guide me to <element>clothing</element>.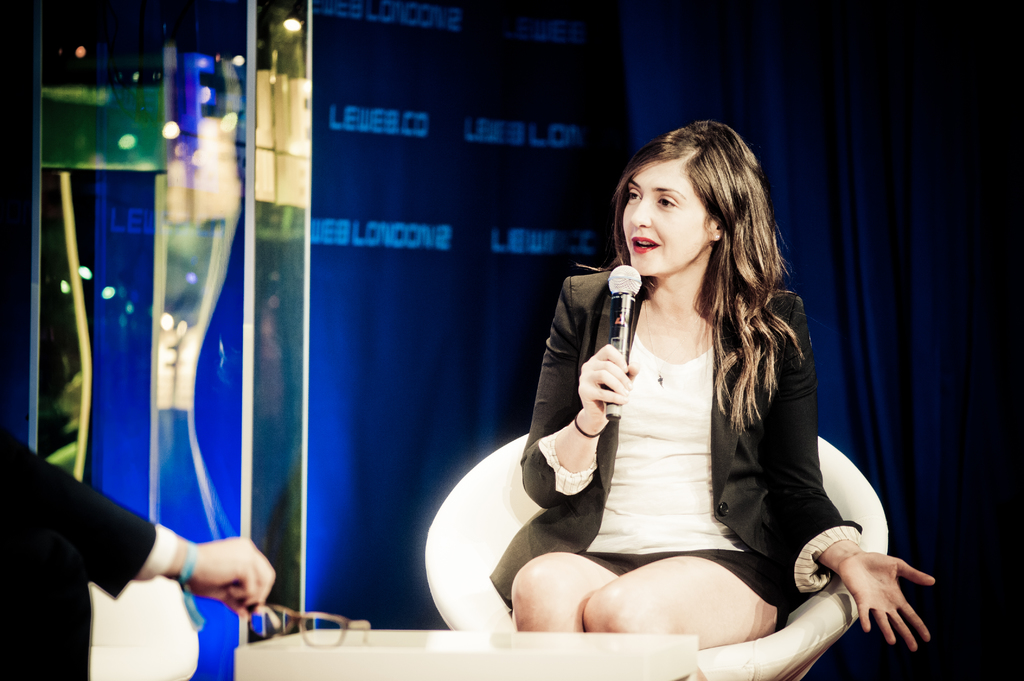
Guidance: BBox(0, 413, 178, 680).
